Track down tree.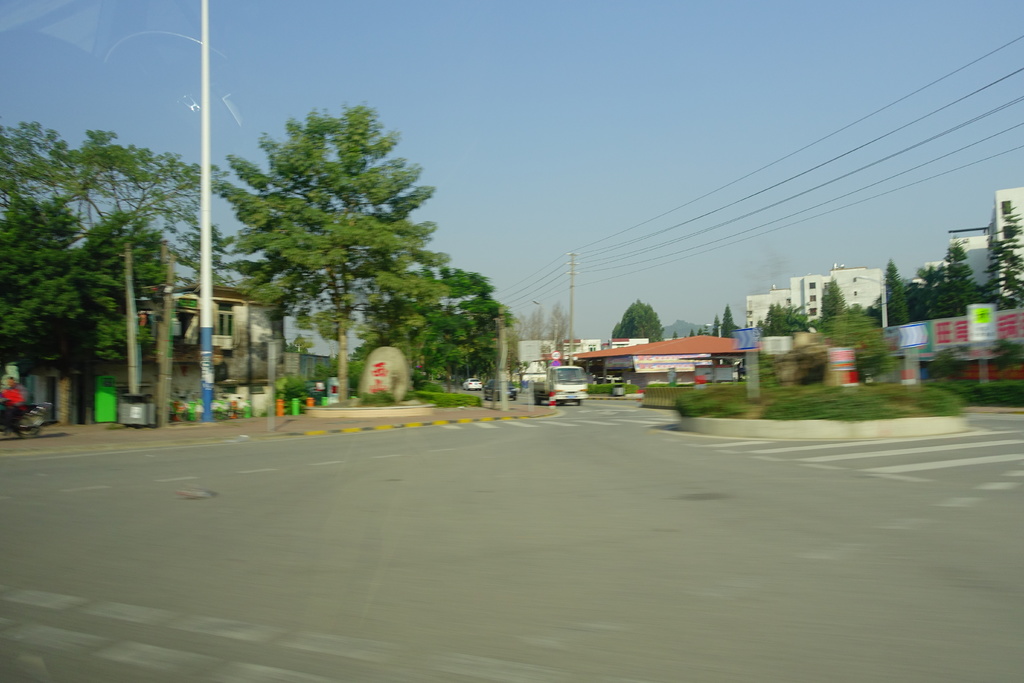
Tracked to bbox=[982, 197, 1023, 314].
